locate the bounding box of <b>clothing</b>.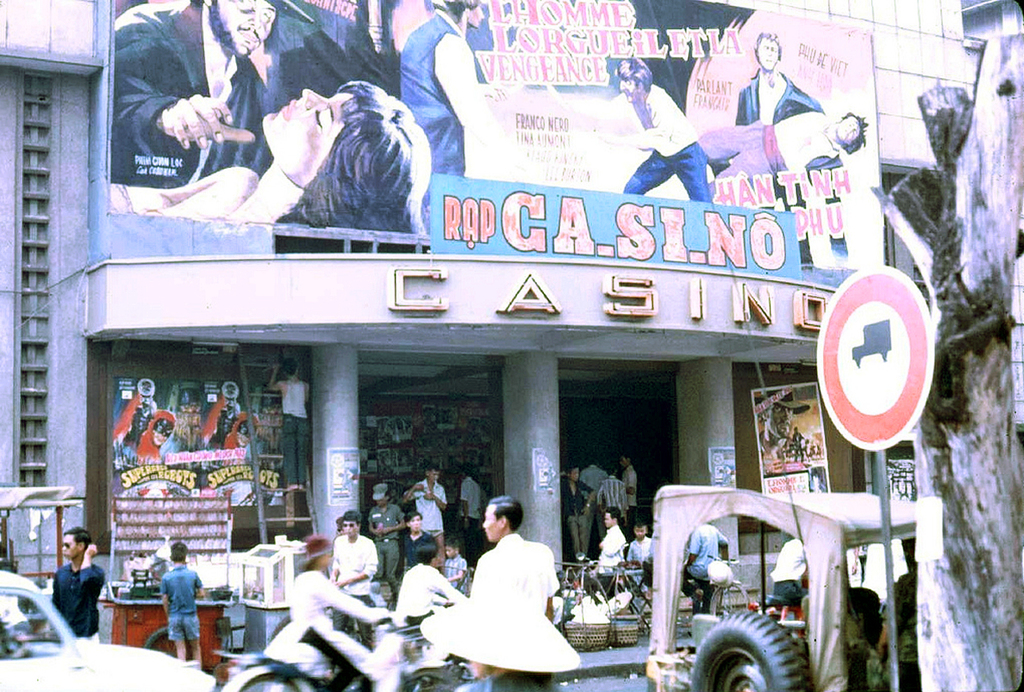
Bounding box: left=460, top=480, right=484, bottom=552.
